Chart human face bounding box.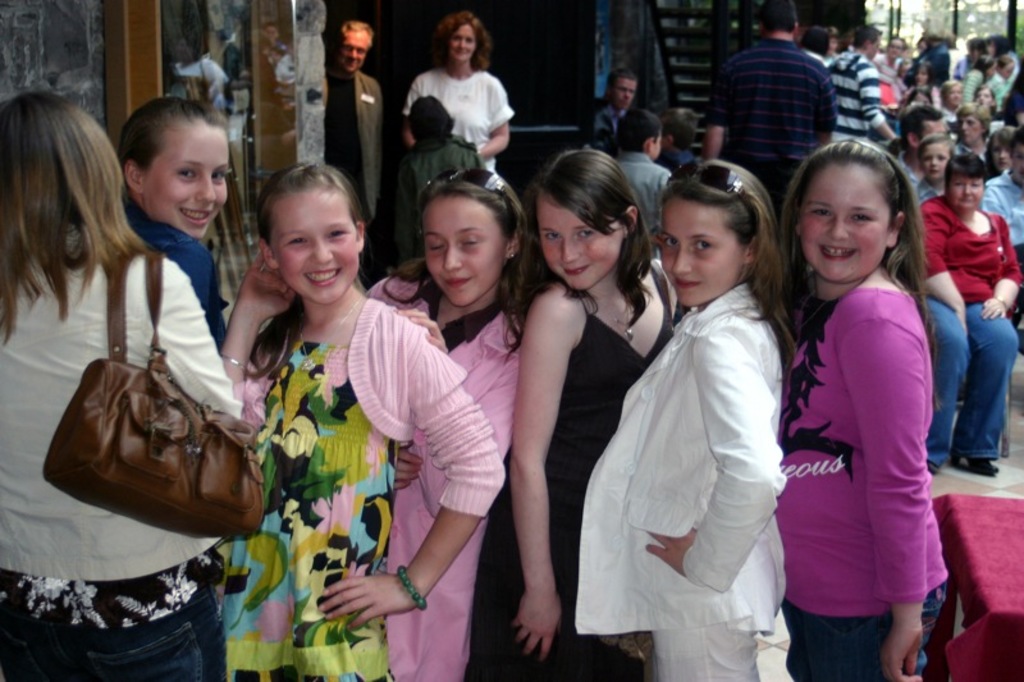
Charted: detection(608, 73, 640, 110).
